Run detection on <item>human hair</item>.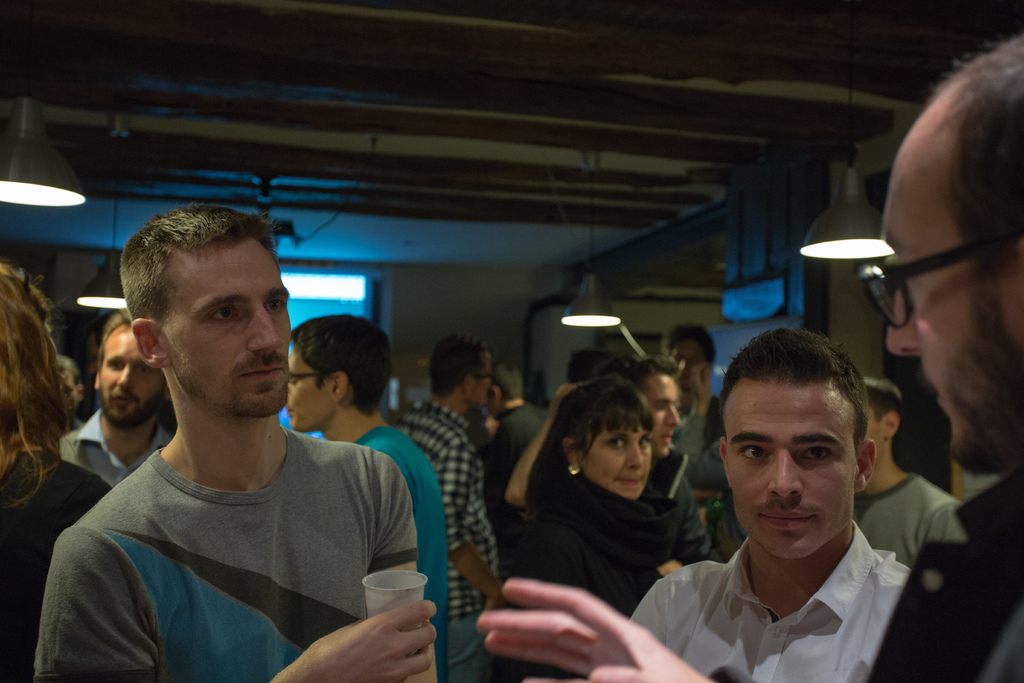
Result: bbox(295, 311, 394, 418).
